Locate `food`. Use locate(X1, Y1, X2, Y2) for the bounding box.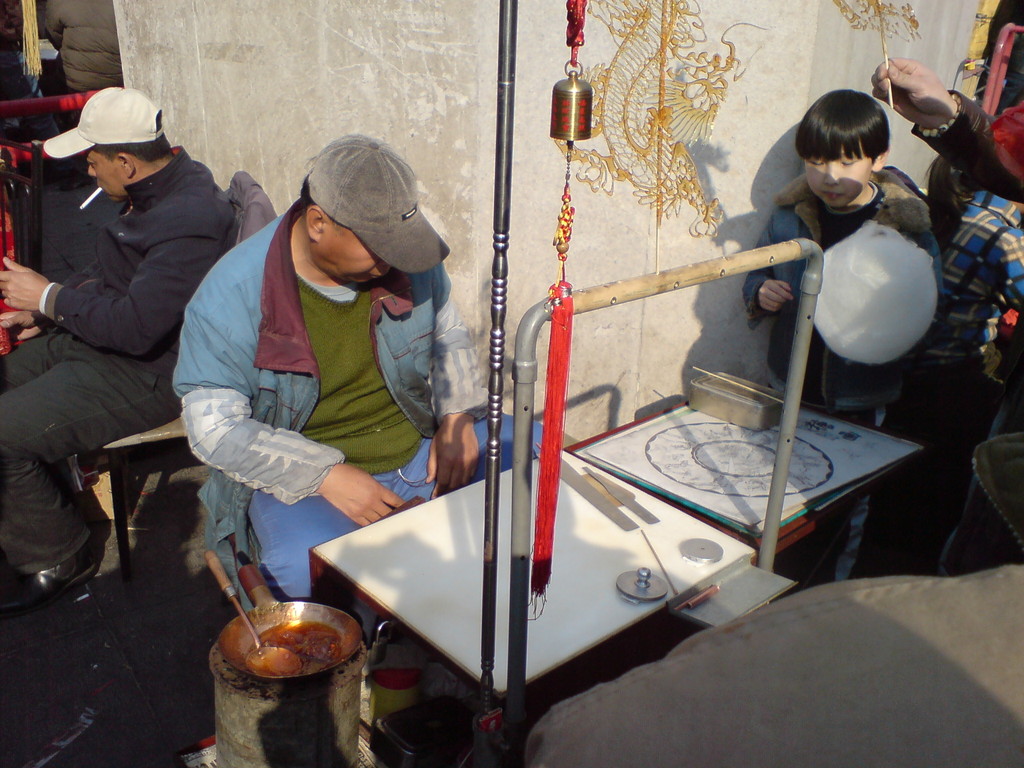
locate(253, 618, 347, 672).
